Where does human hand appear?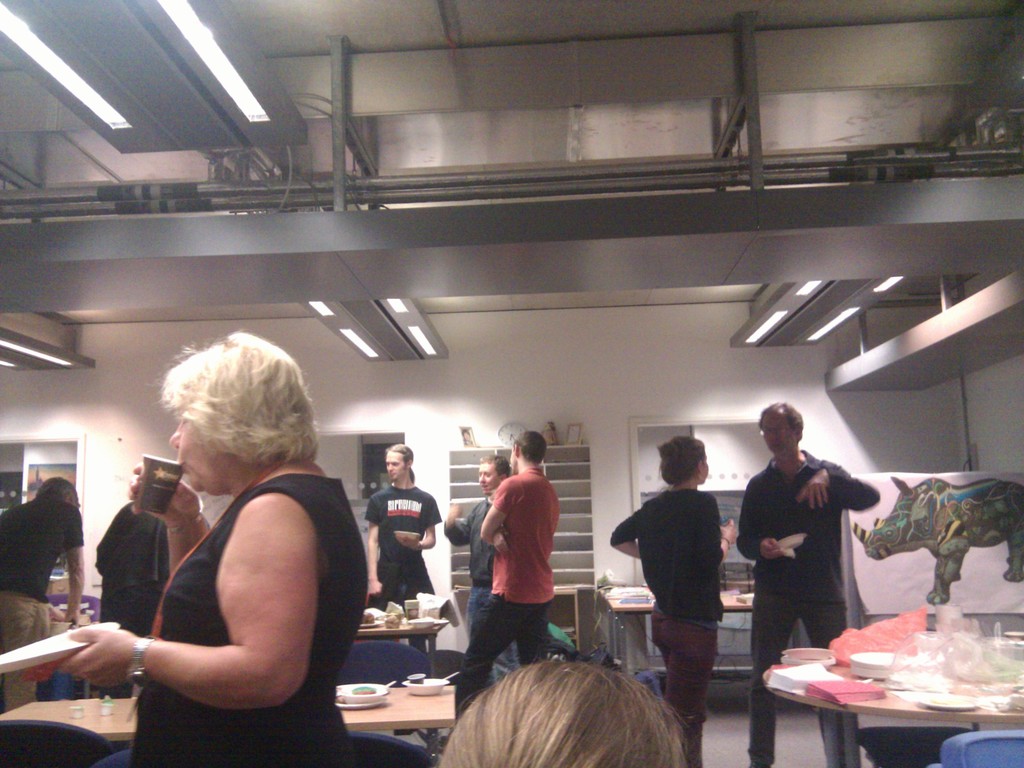
Appears at 395:531:420:550.
